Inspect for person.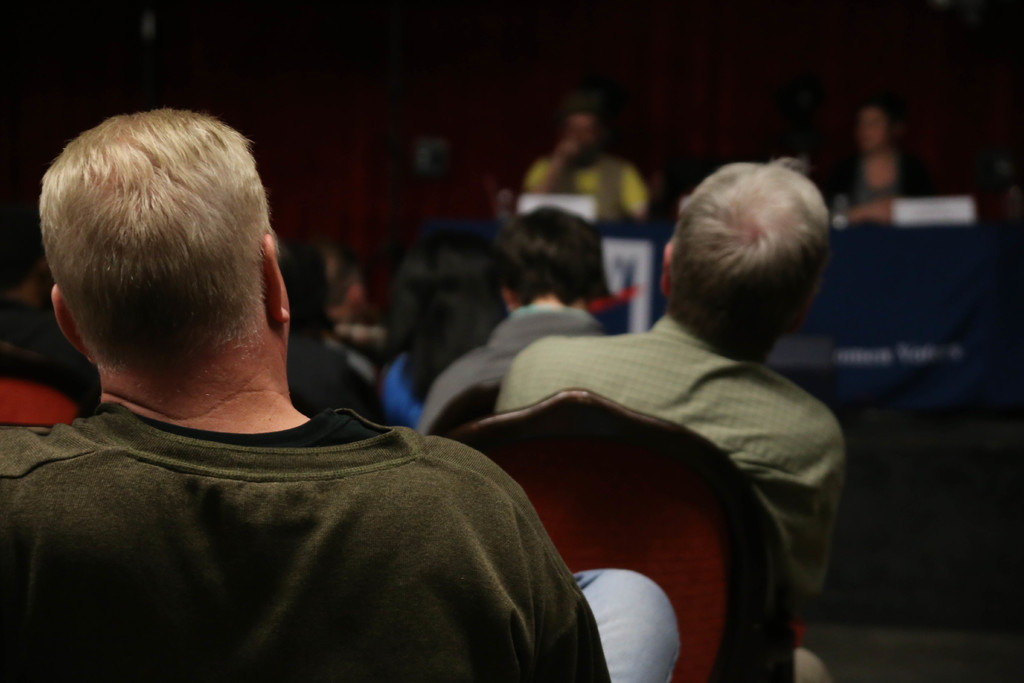
Inspection: (0, 100, 611, 682).
